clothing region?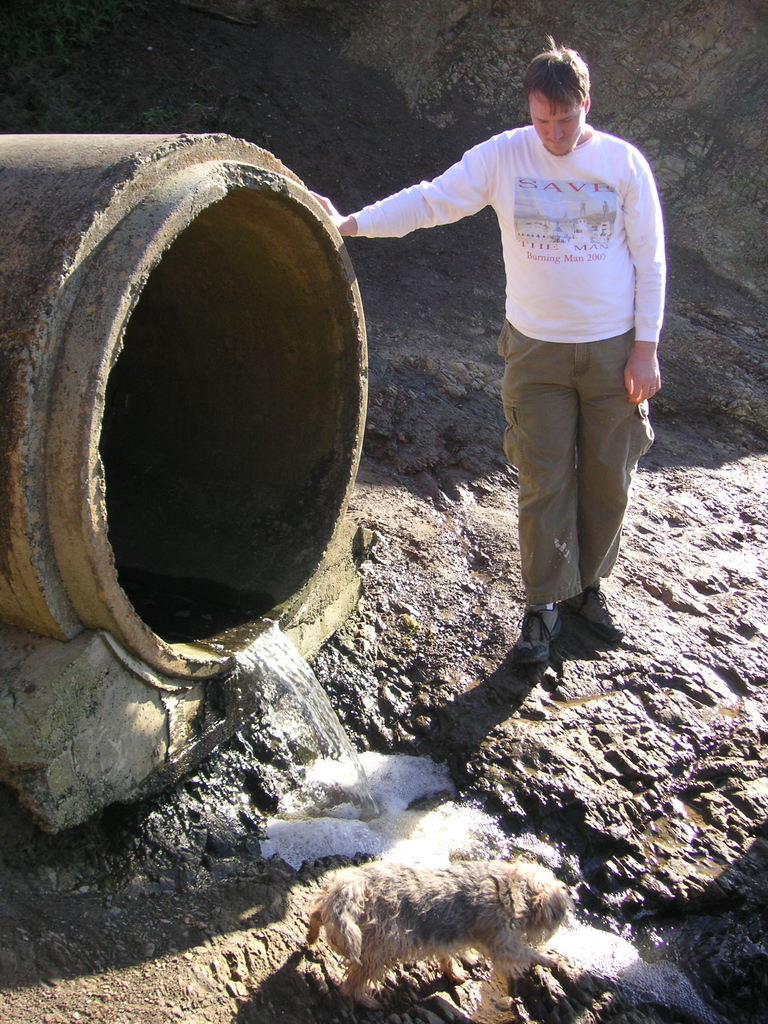
[left=361, top=66, right=690, bottom=550]
